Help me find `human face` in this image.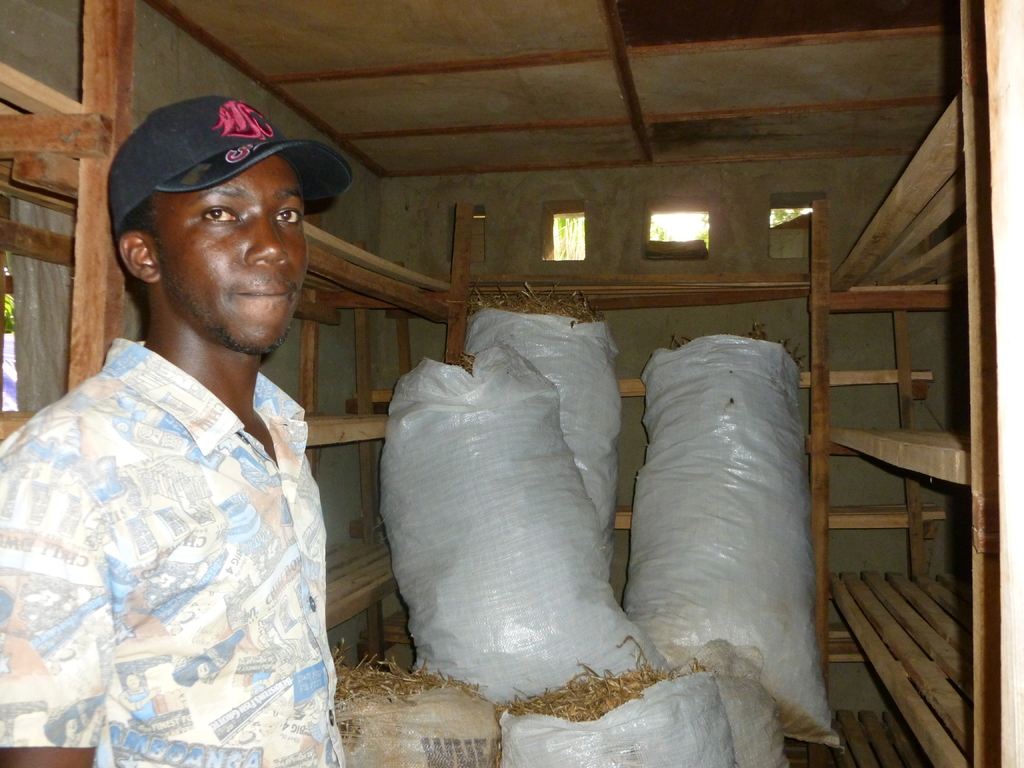
Found it: 158,149,308,355.
